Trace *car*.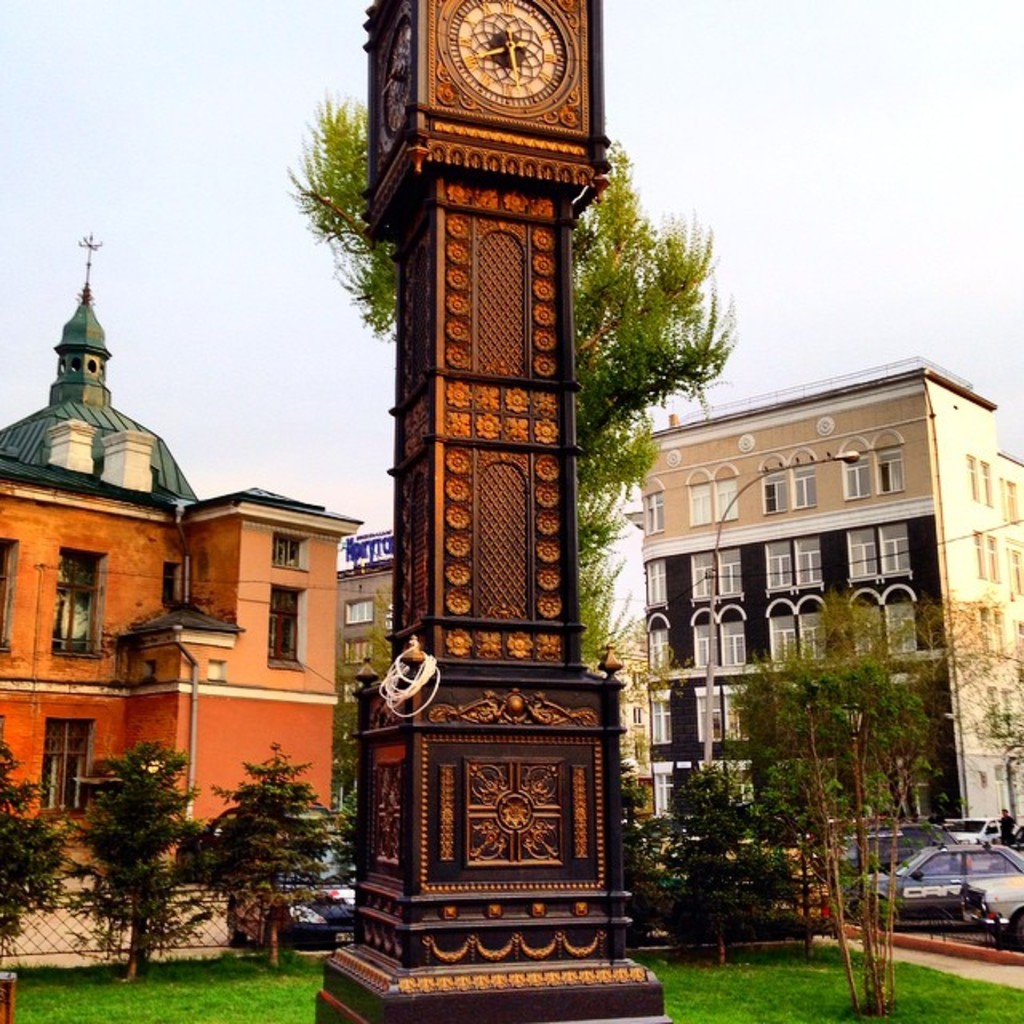
Traced to detection(941, 816, 1006, 853).
